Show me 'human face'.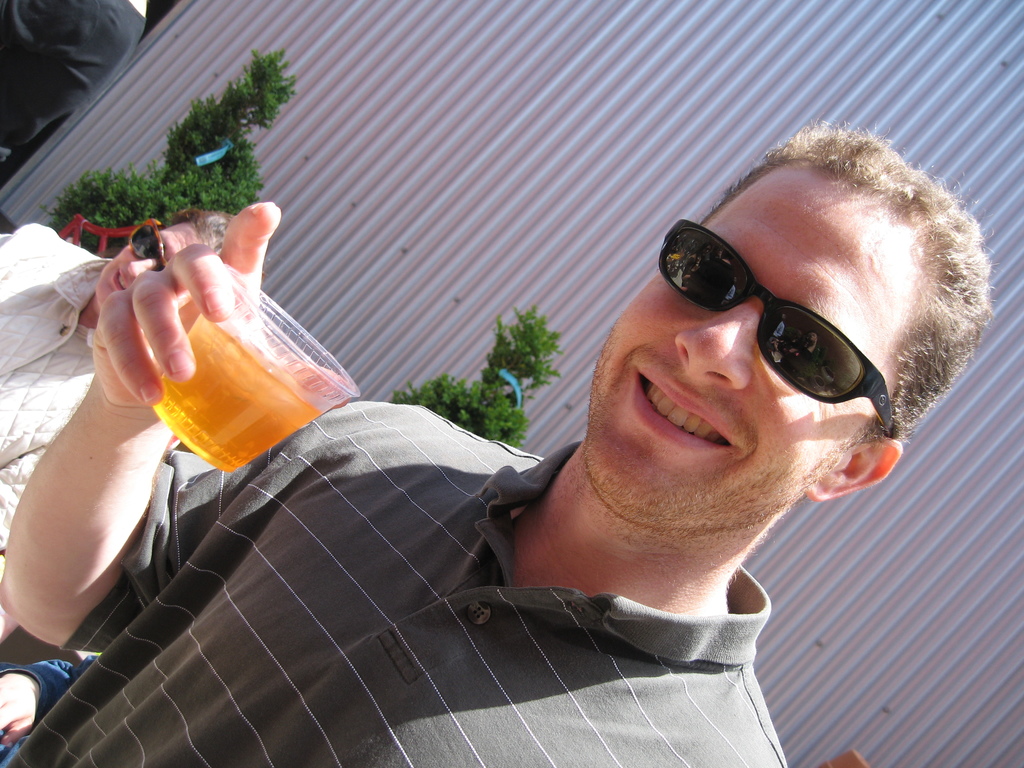
'human face' is here: detection(599, 173, 810, 508).
